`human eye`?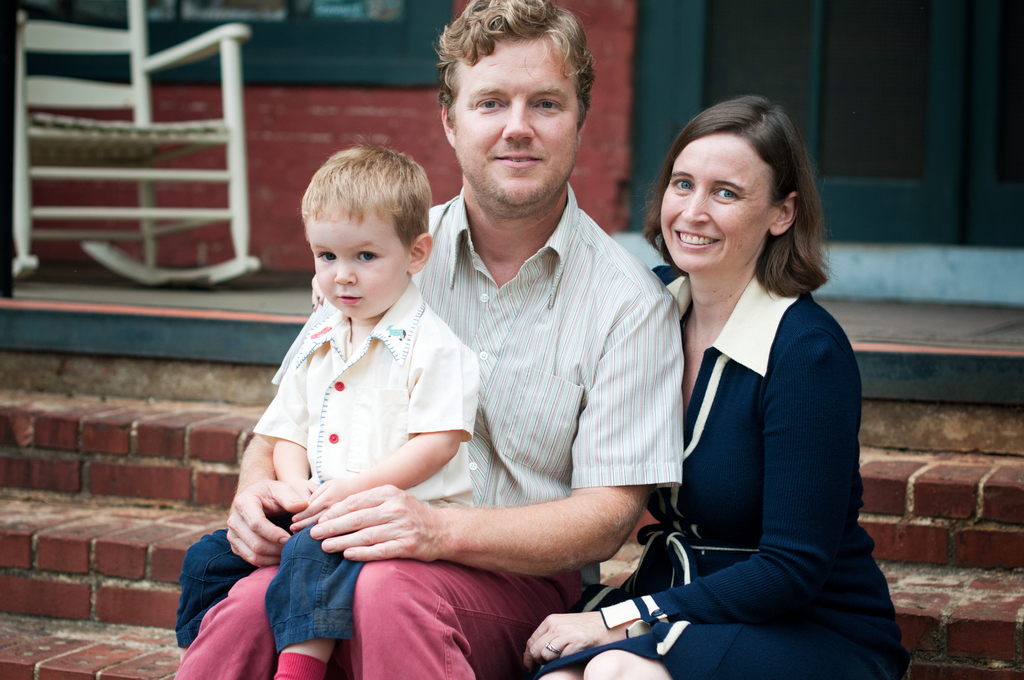
rect(314, 245, 337, 262)
